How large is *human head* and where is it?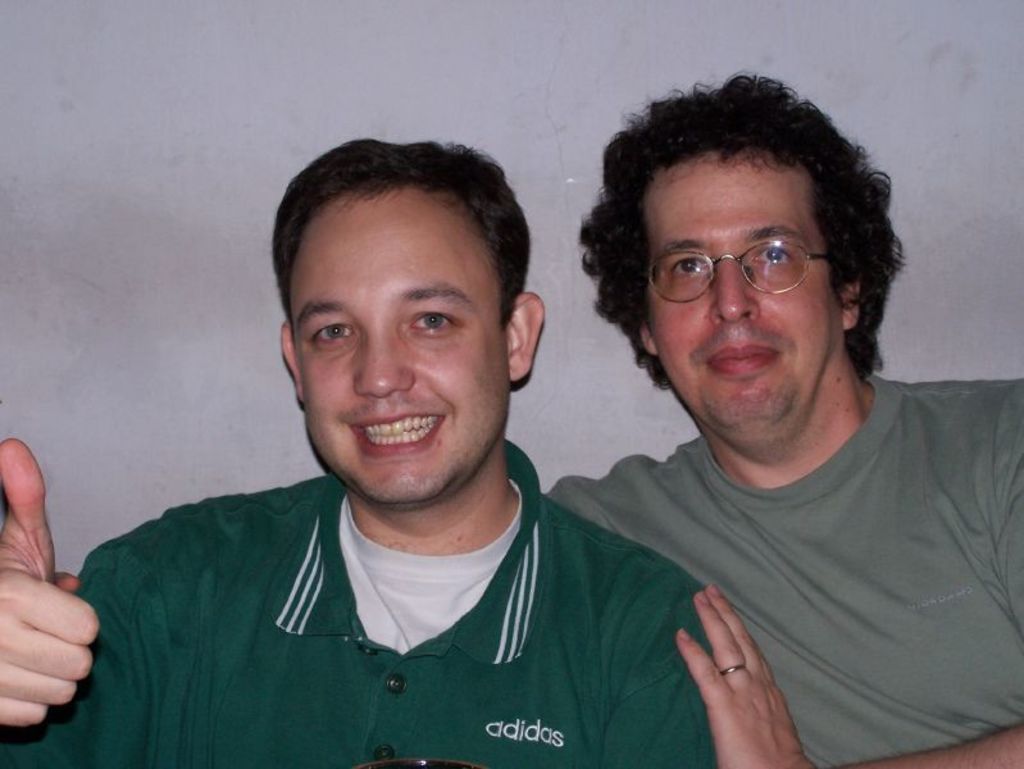
Bounding box: <bbox>259, 145, 533, 490</bbox>.
